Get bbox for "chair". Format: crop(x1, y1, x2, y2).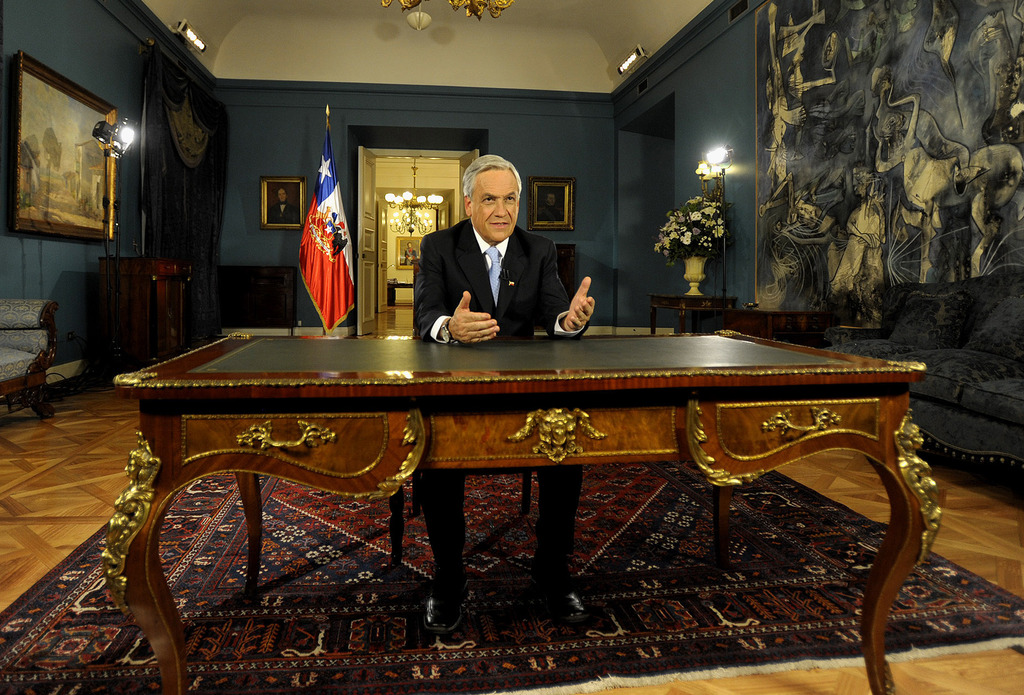
crop(385, 260, 538, 578).
